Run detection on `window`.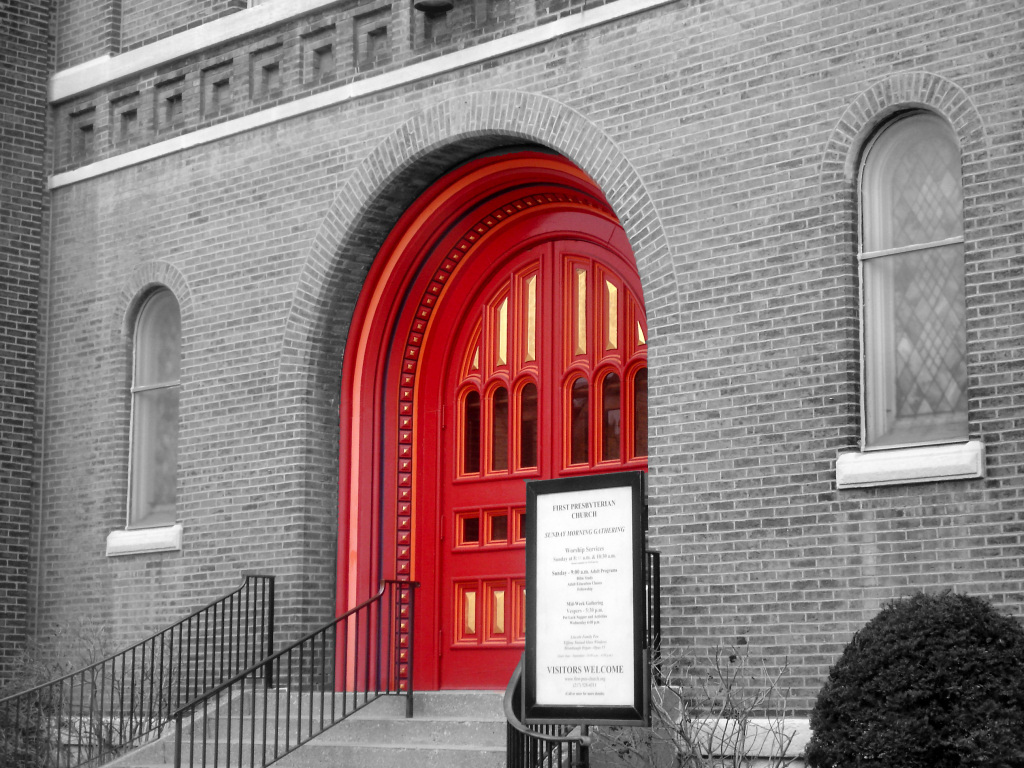
Result: <bbox>847, 75, 984, 510</bbox>.
